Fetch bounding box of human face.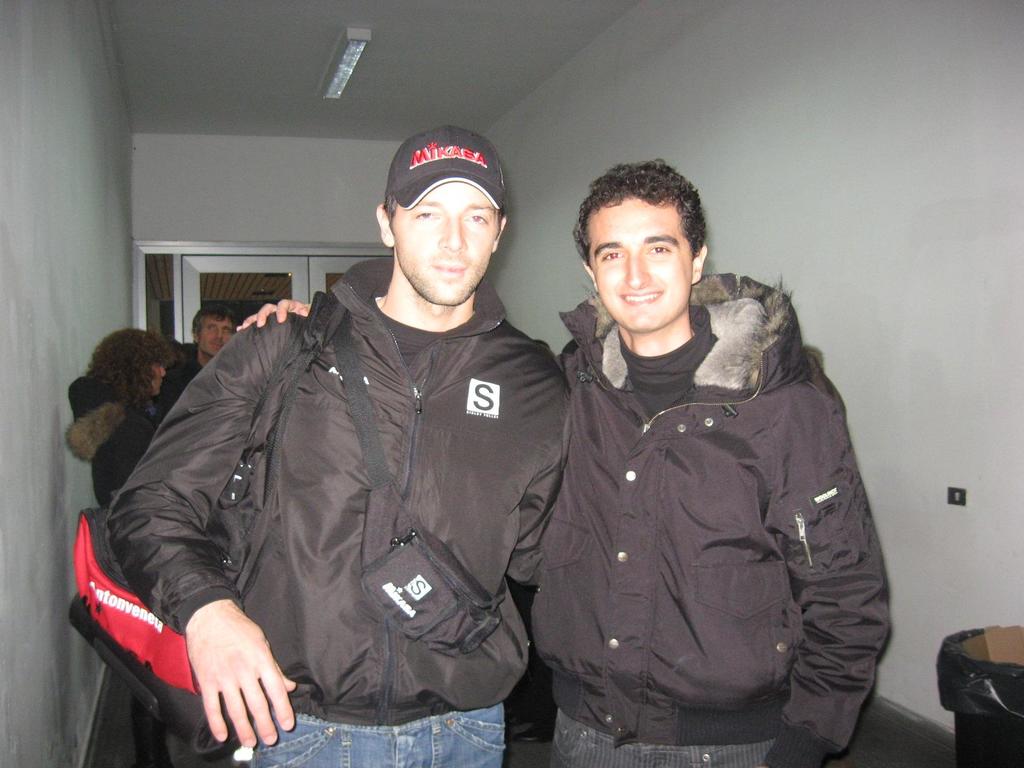
Bbox: pyautogui.locateOnScreen(150, 358, 165, 398).
